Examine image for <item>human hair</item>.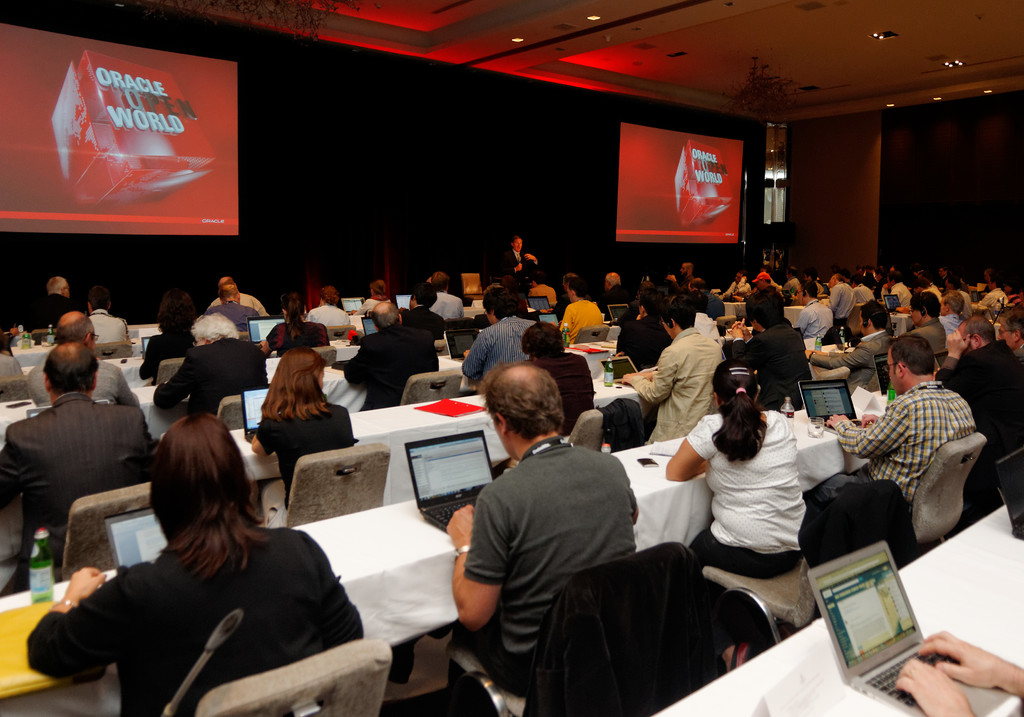
Examination result: (278,291,305,334).
